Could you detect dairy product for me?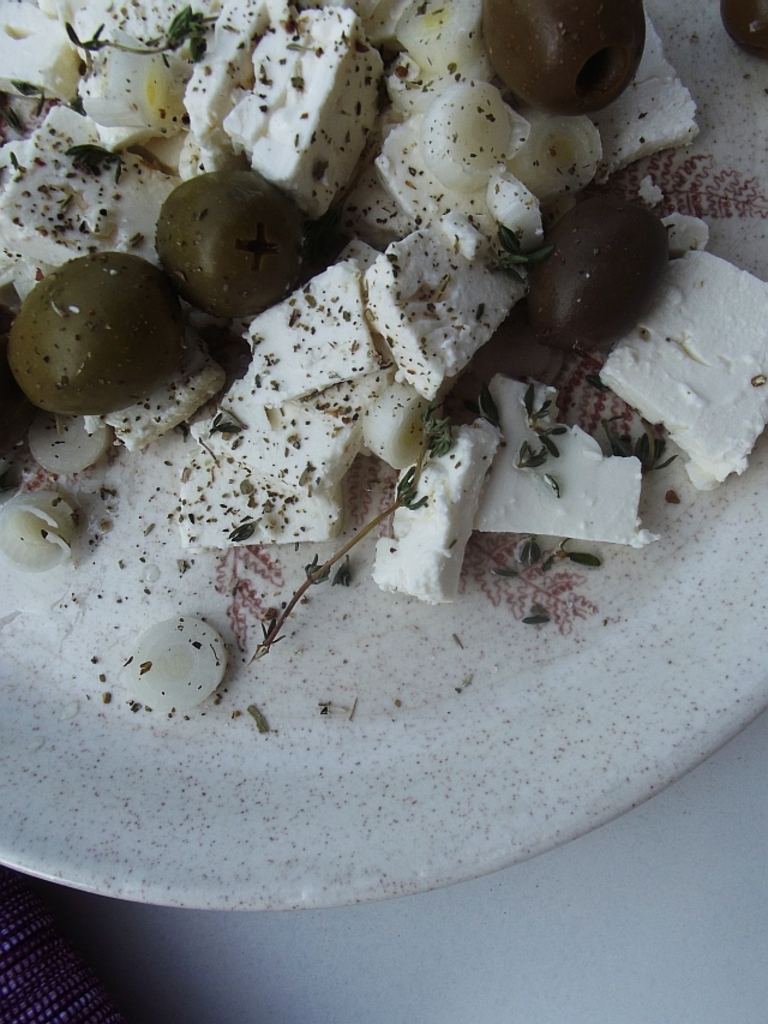
Detection result: {"x1": 481, "y1": 371, "x2": 654, "y2": 543}.
